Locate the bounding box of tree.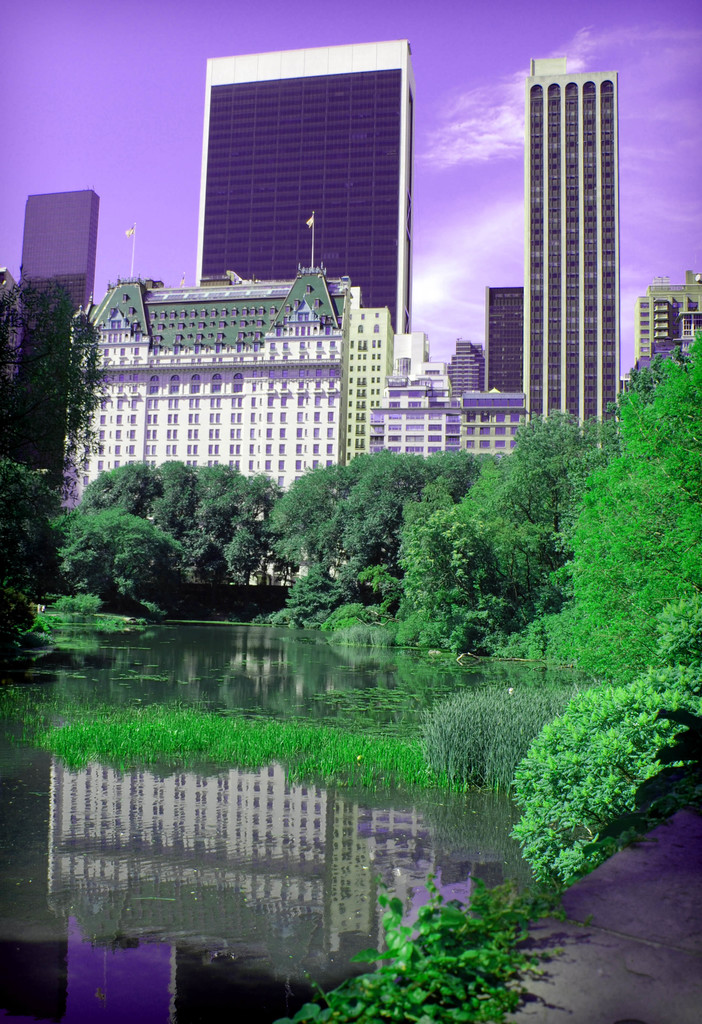
Bounding box: box(497, 665, 701, 889).
